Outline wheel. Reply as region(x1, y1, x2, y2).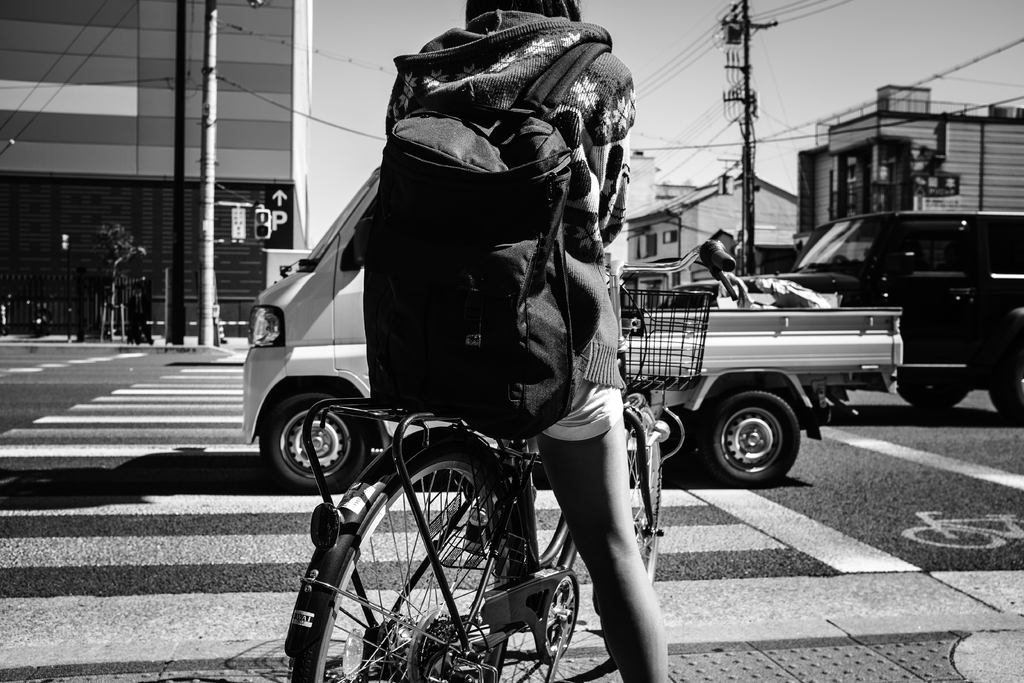
region(711, 395, 819, 485).
